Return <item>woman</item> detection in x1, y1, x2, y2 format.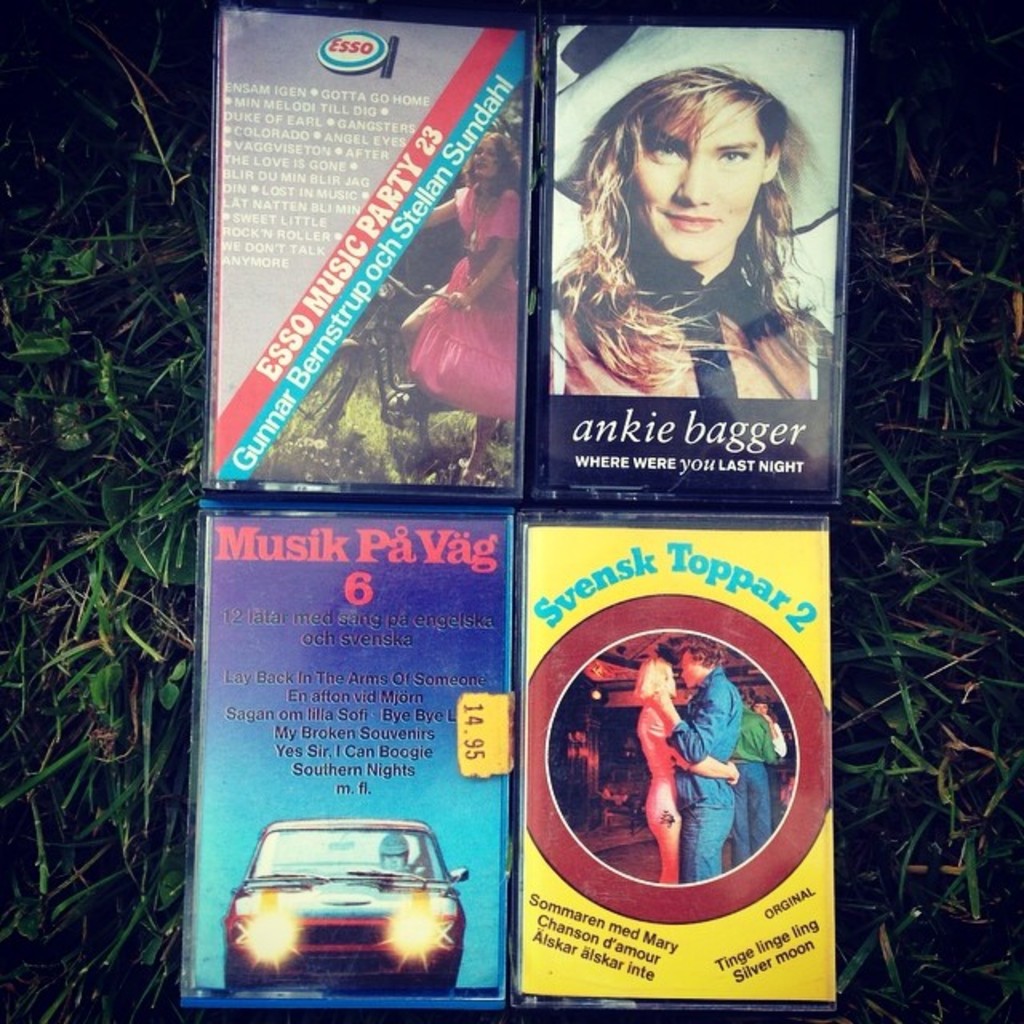
531, 61, 859, 464.
